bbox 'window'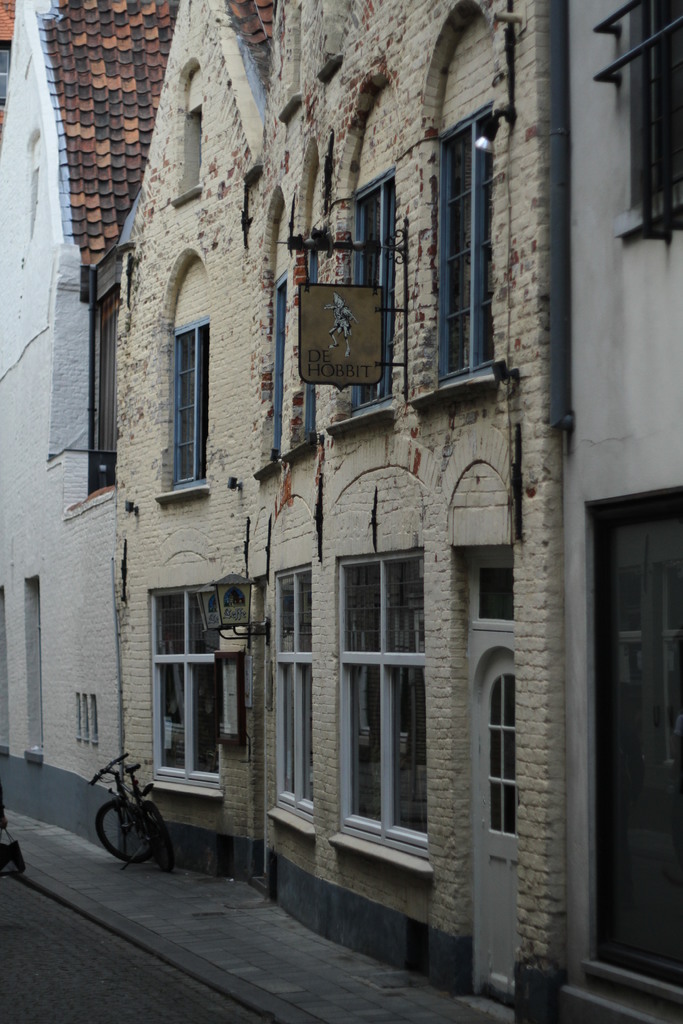
353 168 399 417
